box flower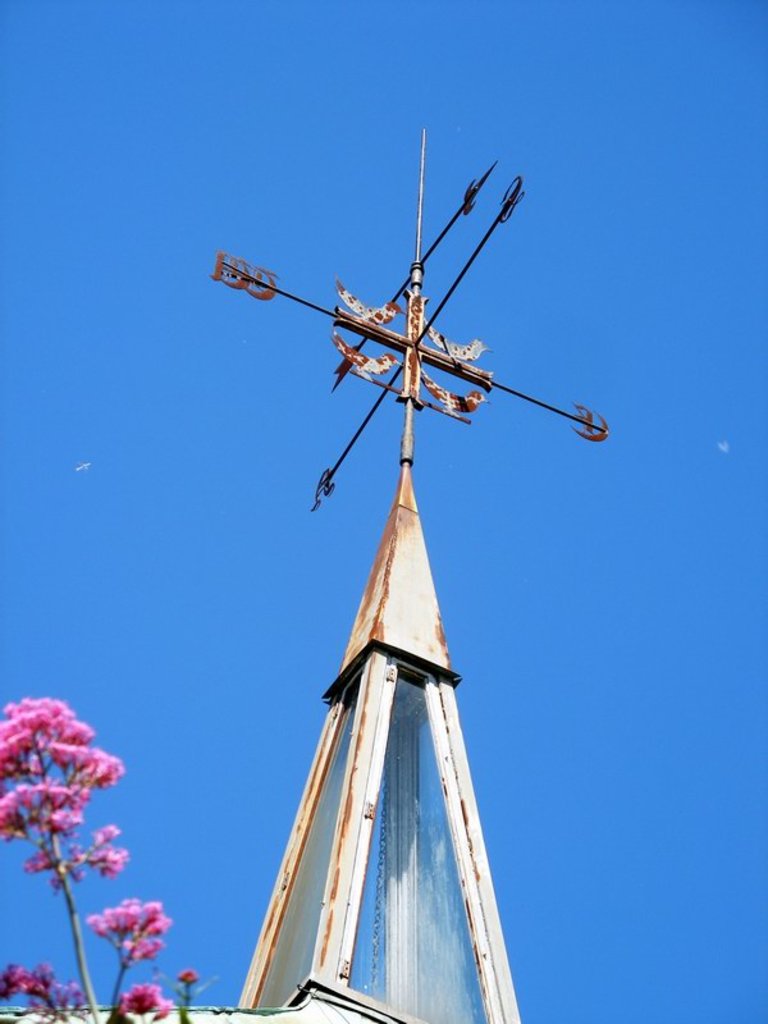
crop(179, 970, 201, 983)
